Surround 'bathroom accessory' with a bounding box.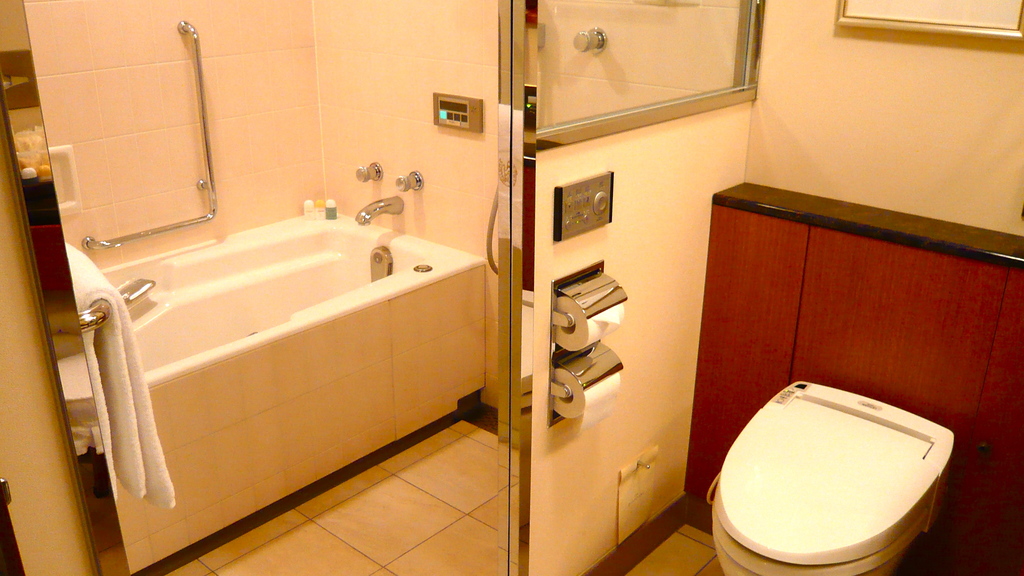
368:245:392:280.
